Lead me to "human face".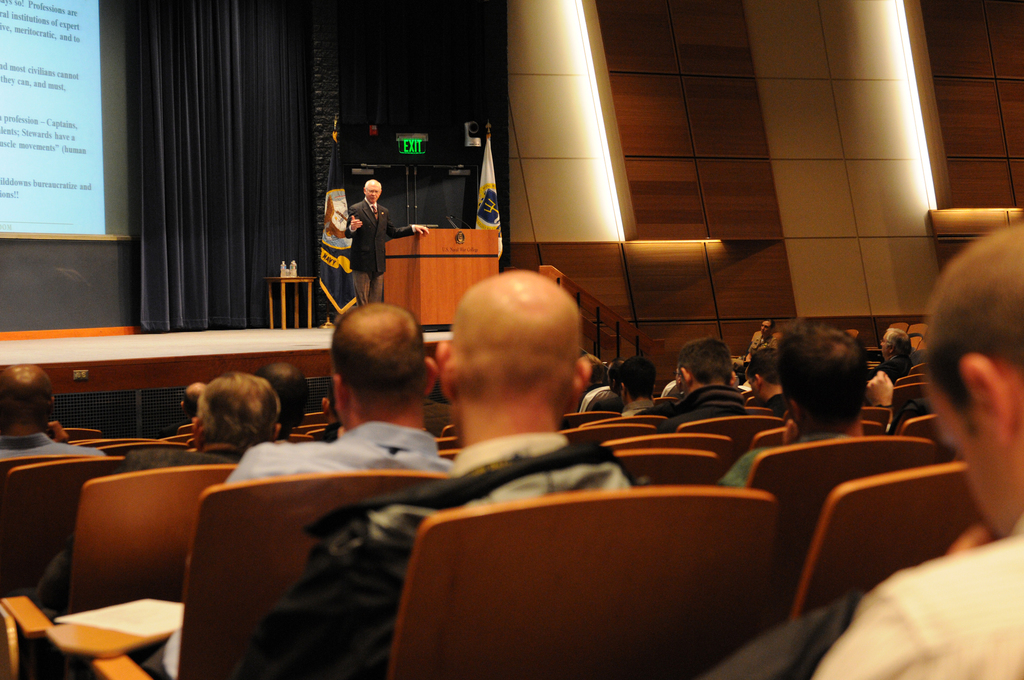
Lead to 364/182/386/206.
